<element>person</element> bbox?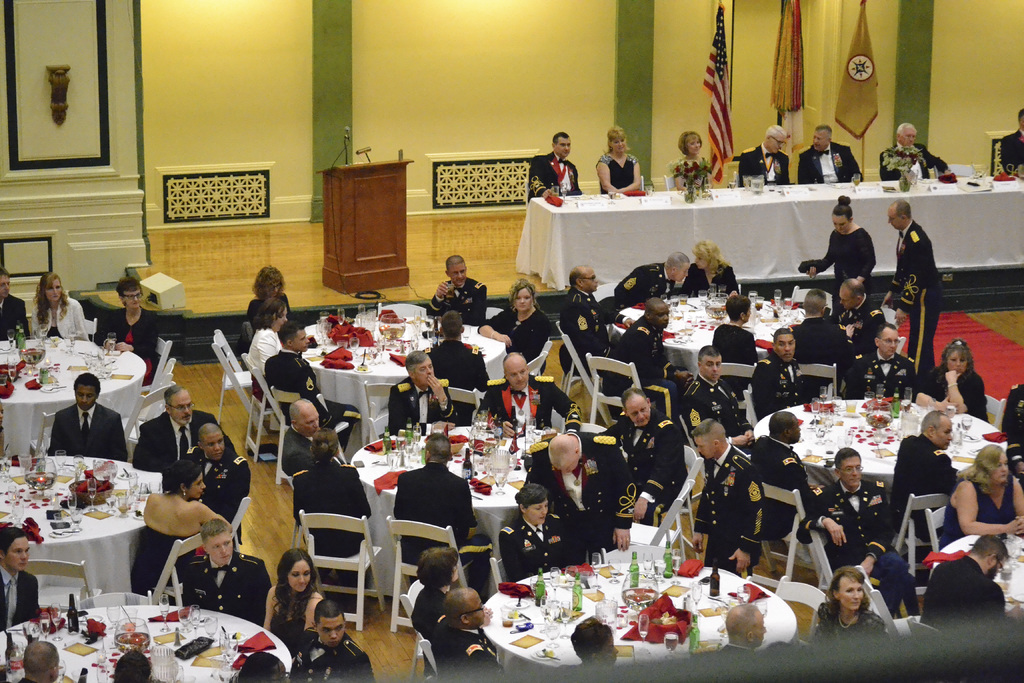
[104,274,162,389]
